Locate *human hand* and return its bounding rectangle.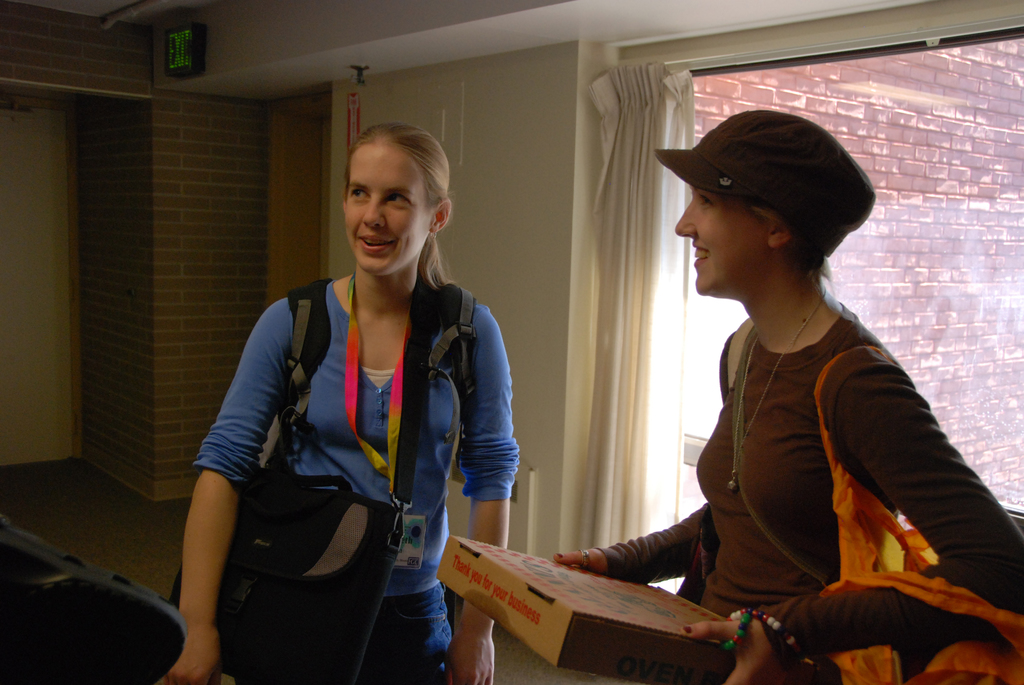
left=680, top=616, right=792, bottom=684.
